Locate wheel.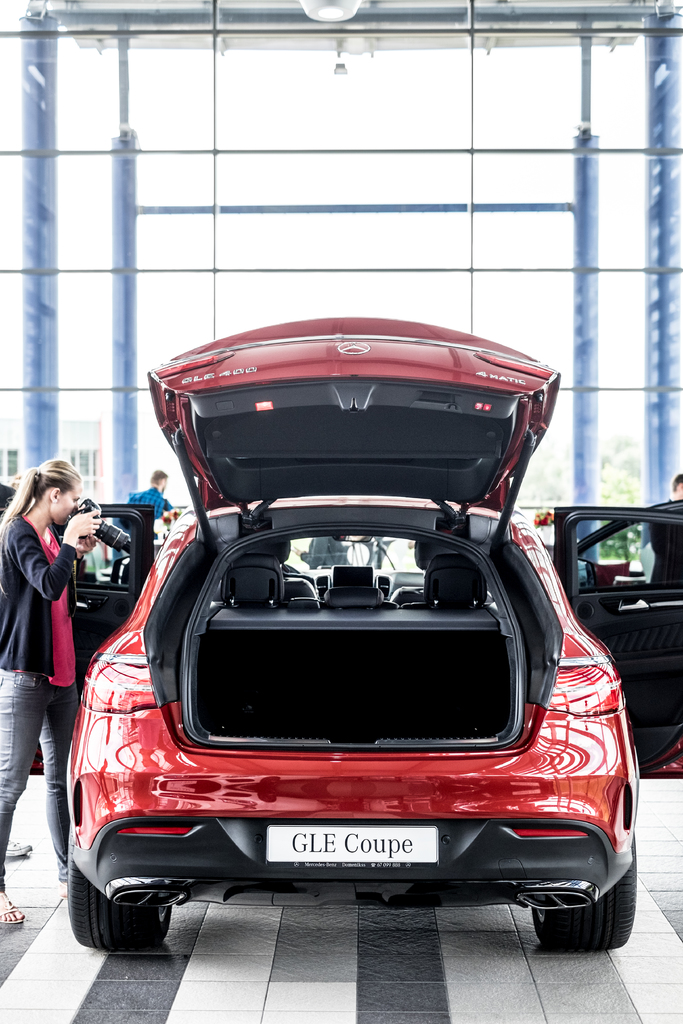
Bounding box: 73 835 178 954.
